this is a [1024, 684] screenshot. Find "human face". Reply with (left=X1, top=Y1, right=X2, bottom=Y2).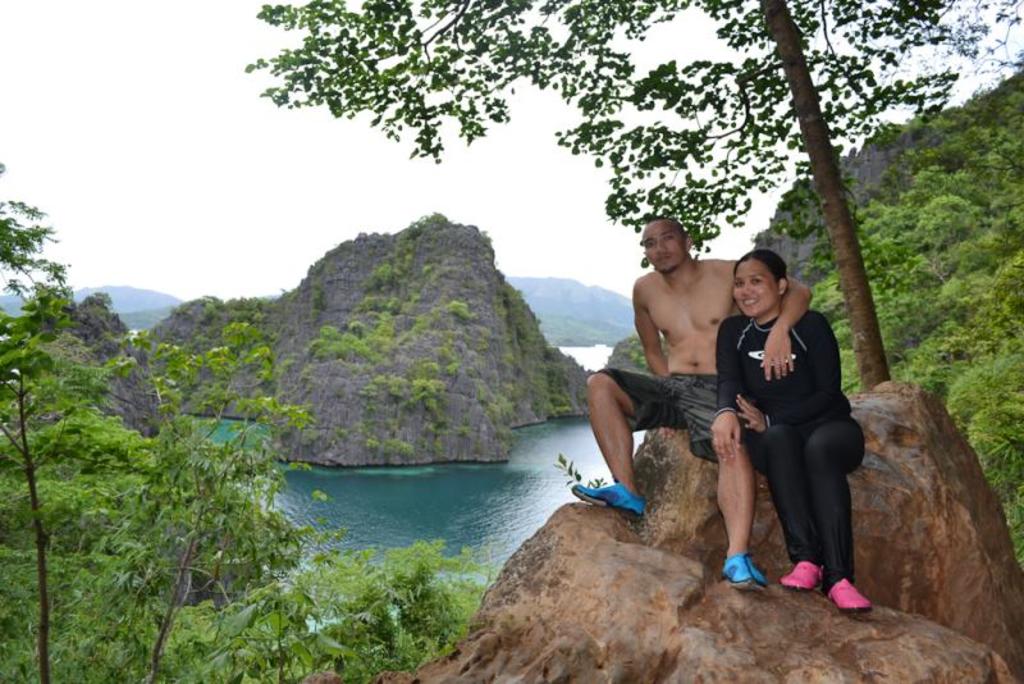
(left=648, top=223, right=685, bottom=275).
